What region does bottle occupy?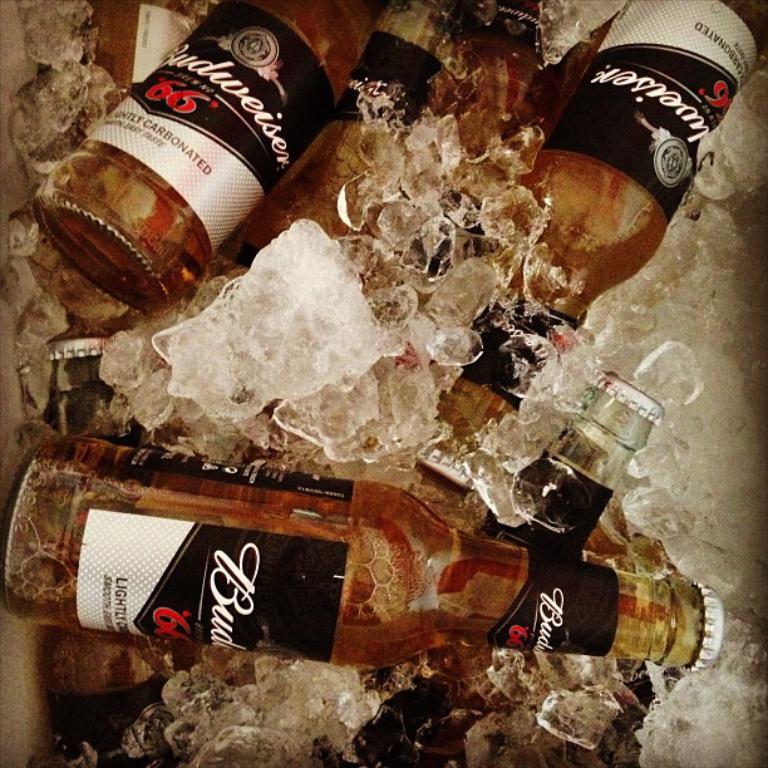
box=[223, 0, 471, 329].
